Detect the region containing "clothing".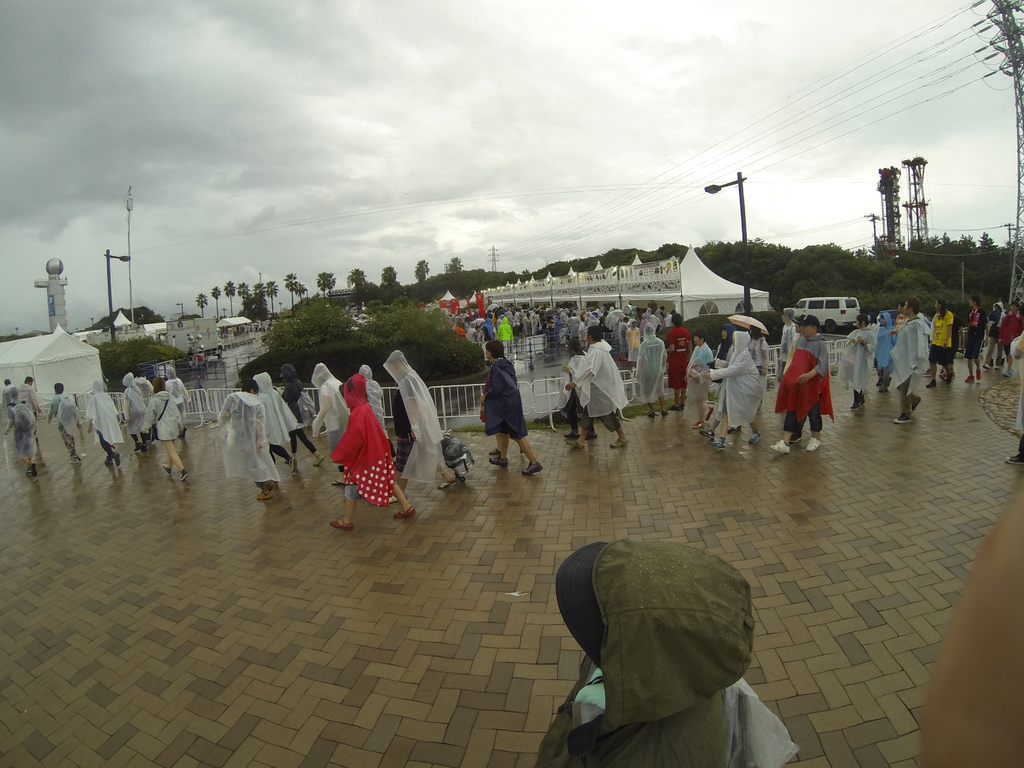
region(308, 360, 348, 445).
